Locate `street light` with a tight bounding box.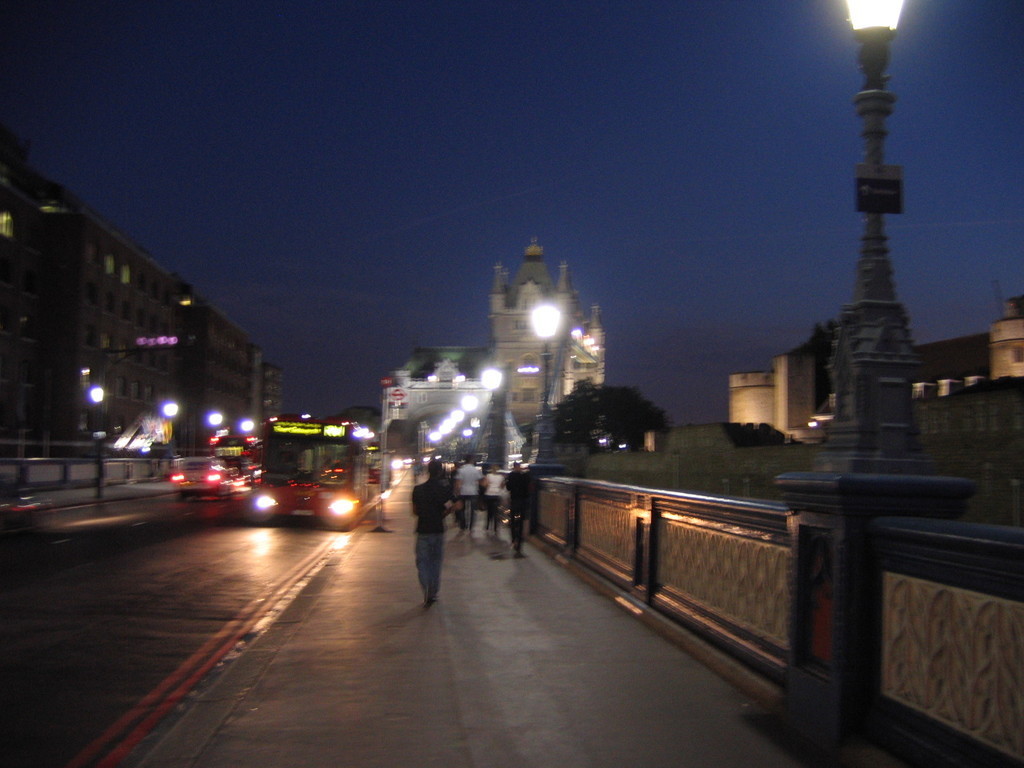
<region>772, 0, 913, 499</region>.
